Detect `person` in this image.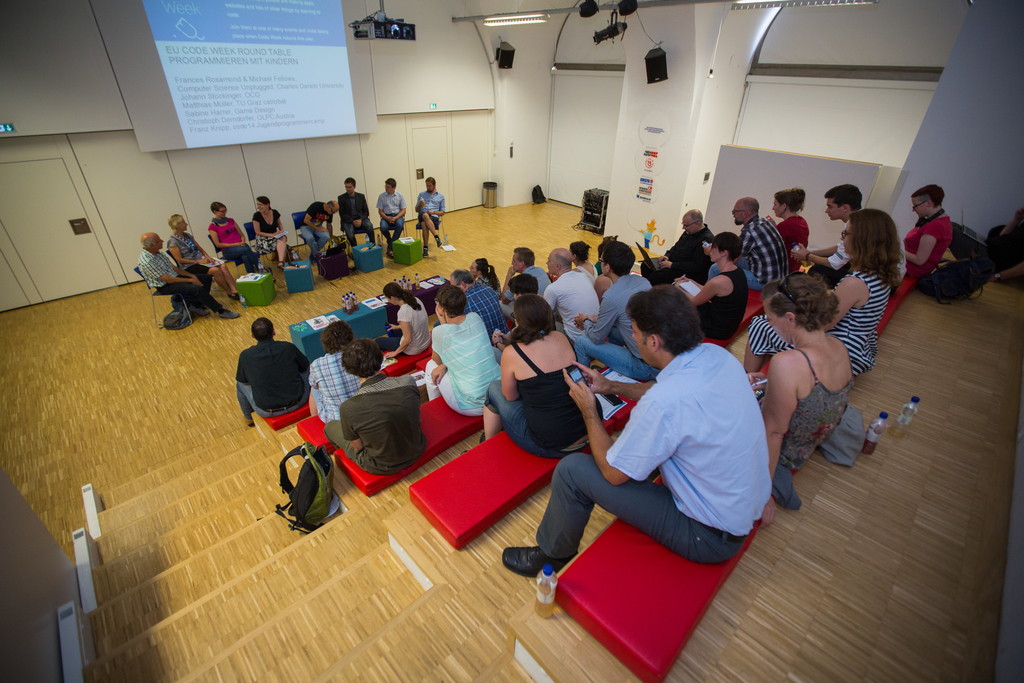
Detection: region(131, 234, 244, 325).
